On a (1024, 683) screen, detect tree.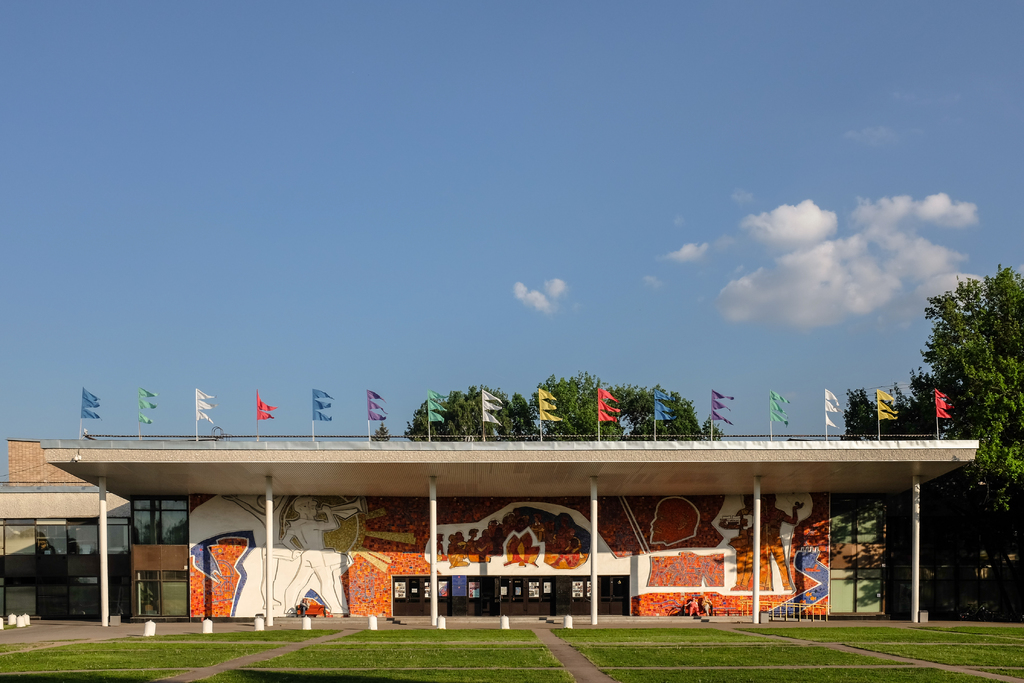
bbox=(840, 261, 1023, 595).
